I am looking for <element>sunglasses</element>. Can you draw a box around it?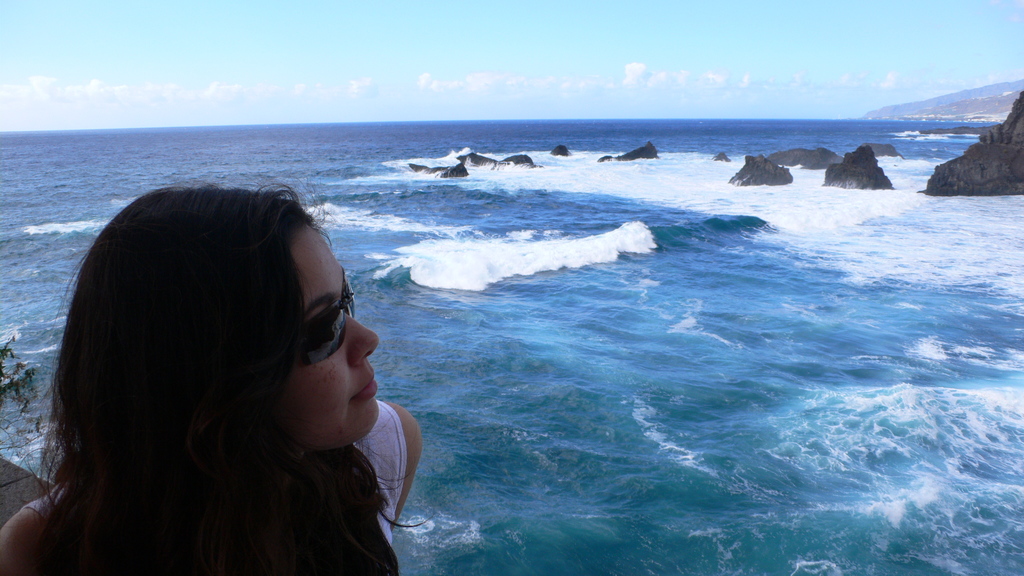
Sure, the bounding box is (296, 268, 355, 366).
